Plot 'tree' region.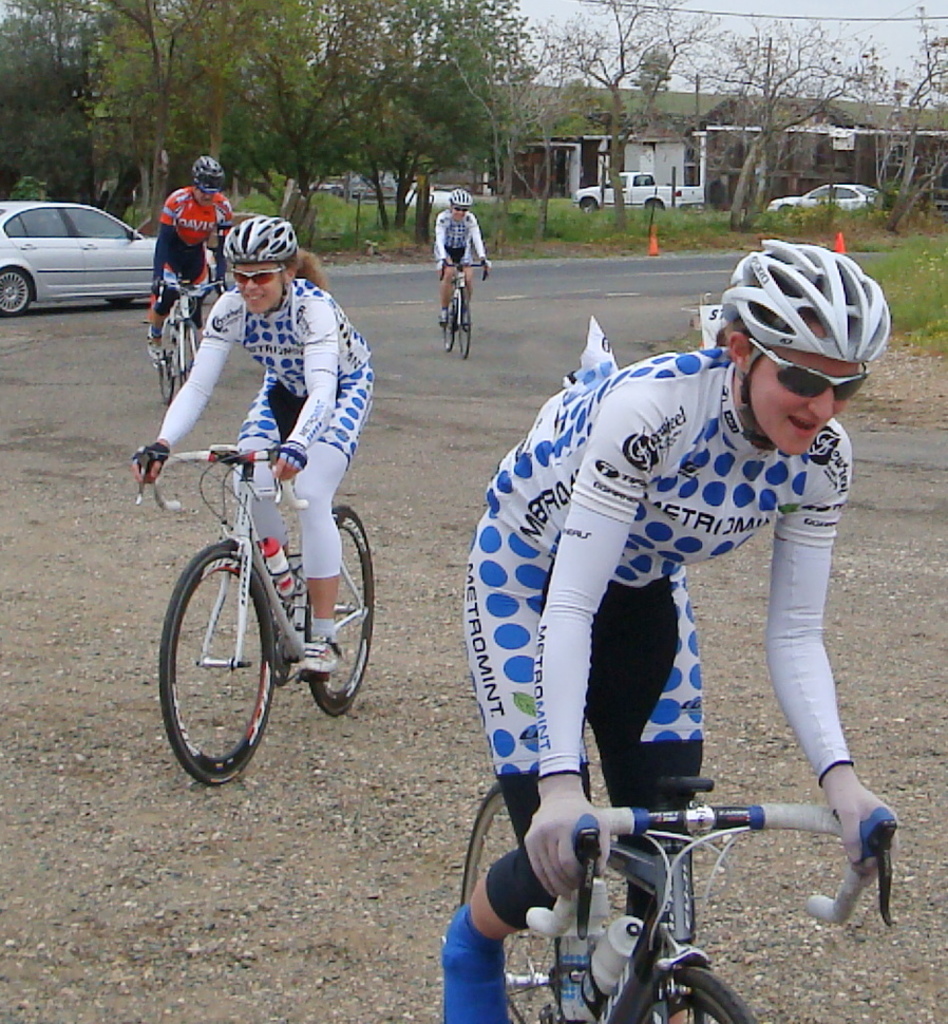
Plotted at [0,0,947,241].
